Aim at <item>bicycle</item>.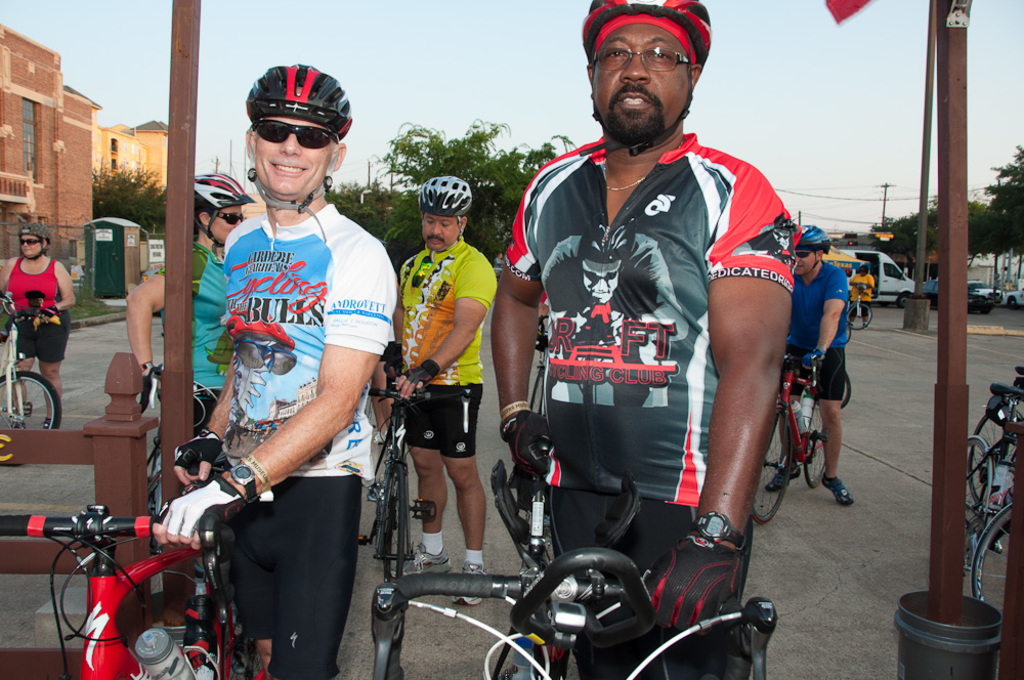
Aimed at region(845, 285, 874, 331).
